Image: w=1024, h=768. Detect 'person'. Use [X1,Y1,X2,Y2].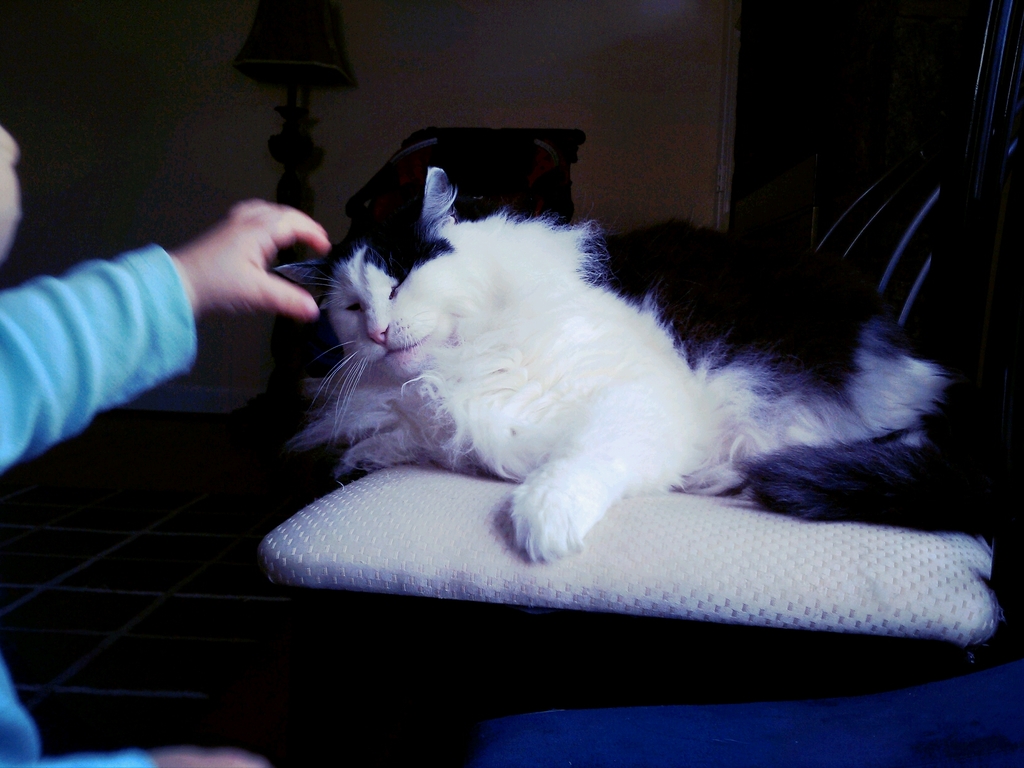
[0,120,335,767].
